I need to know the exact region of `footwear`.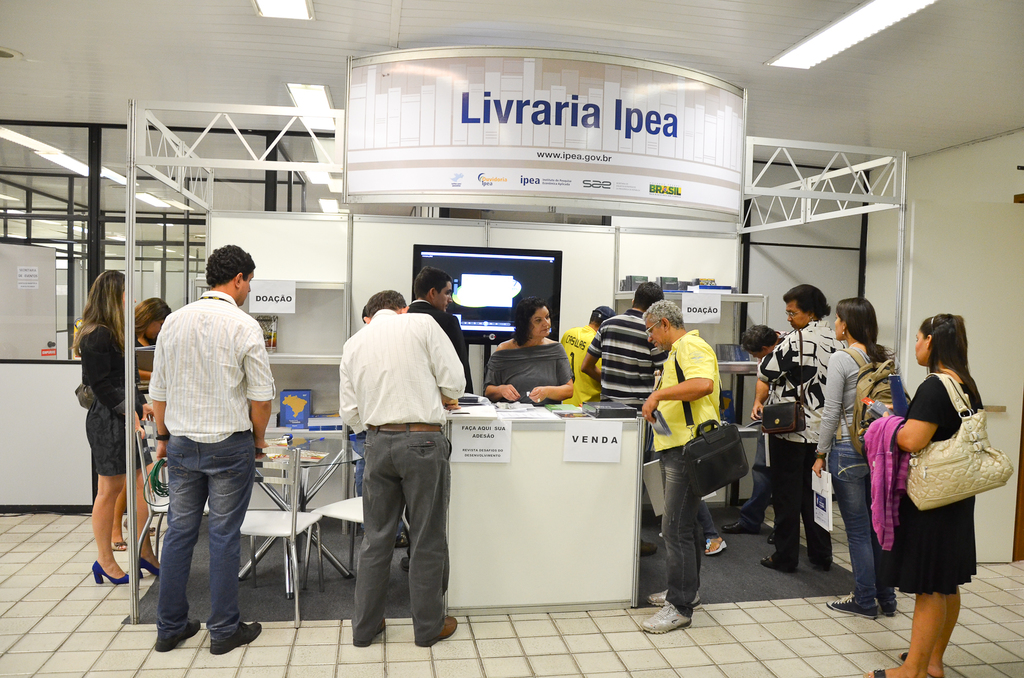
Region: (left=892, top=643, right=915, bottom=669).
